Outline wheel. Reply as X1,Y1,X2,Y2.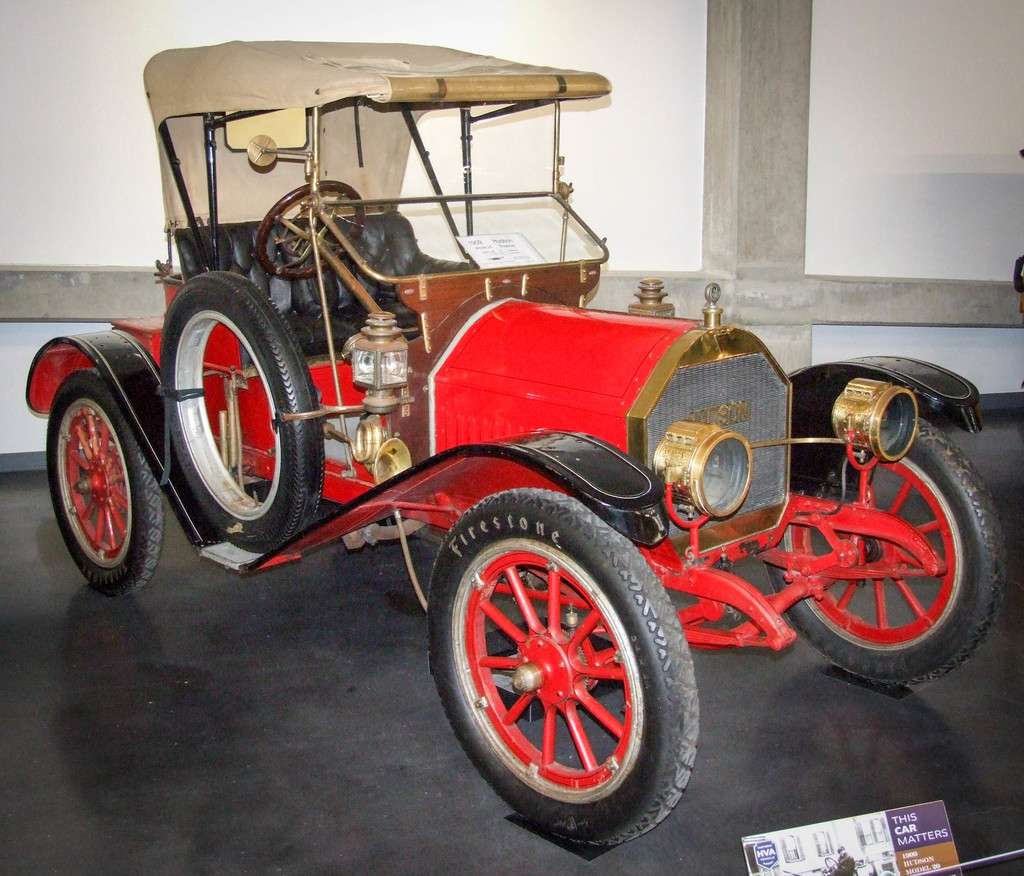
255,179,361,280.
